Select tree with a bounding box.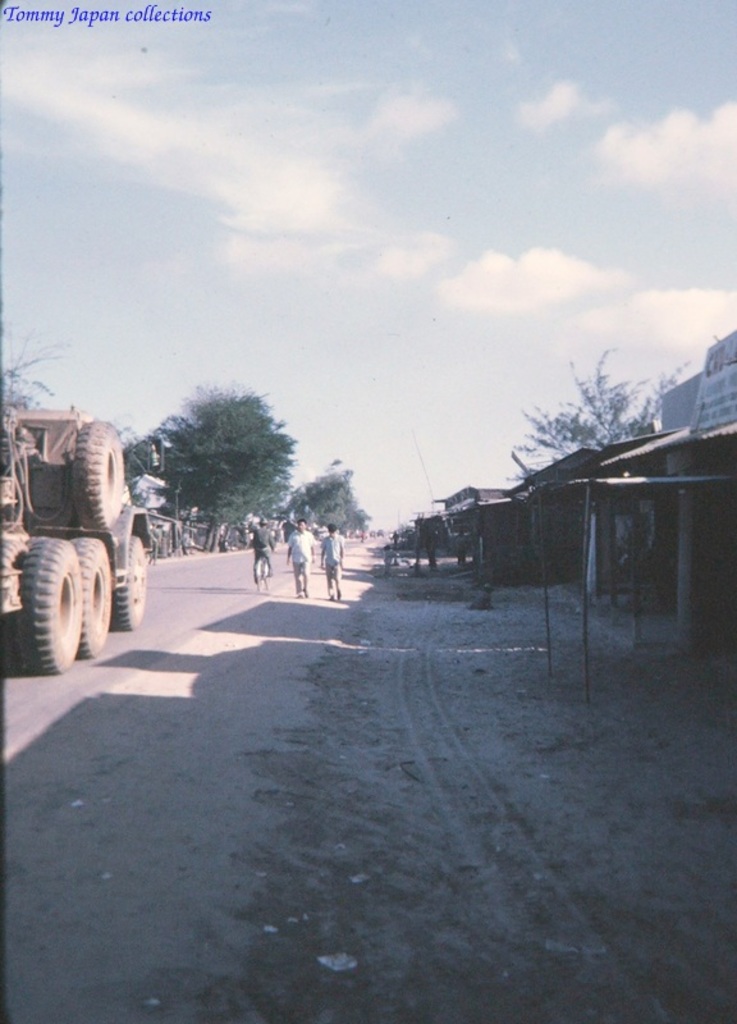
{"left": 508, "top": 346, "right": 692, "bottom": 484}.
